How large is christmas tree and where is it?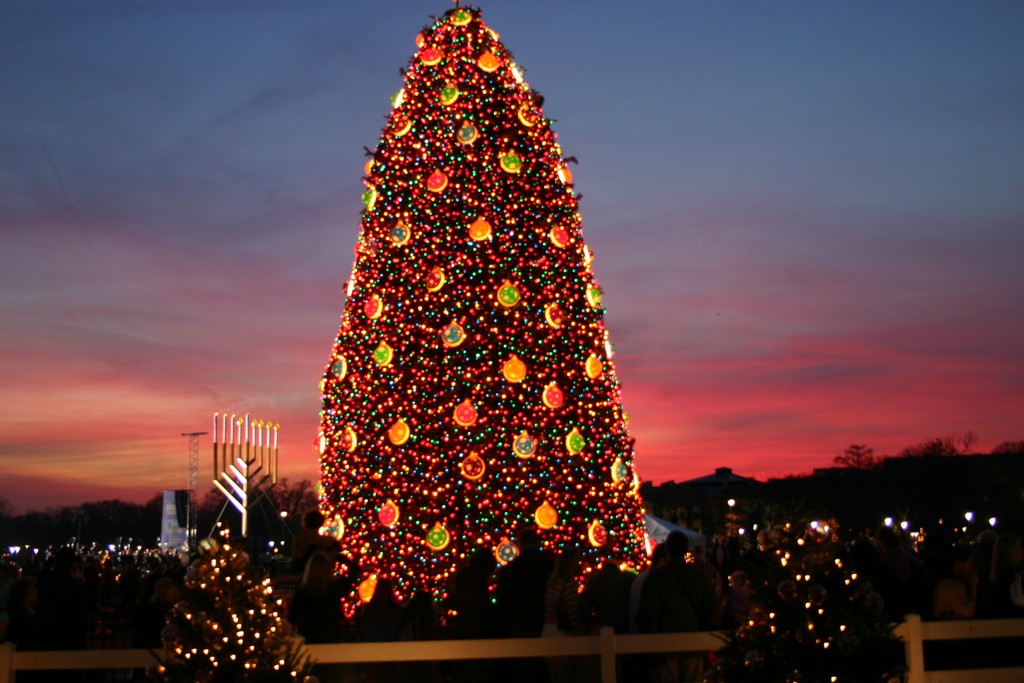
Bounding box: 310, 0, 653, 641.
